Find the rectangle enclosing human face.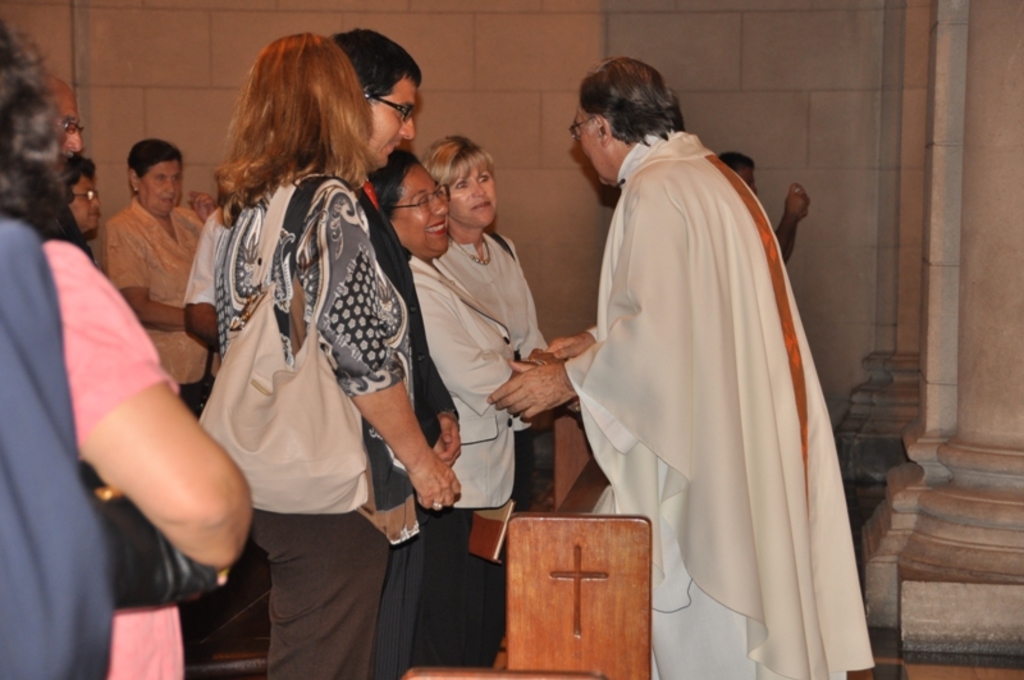
select_region(81, 183, 96, 220).
